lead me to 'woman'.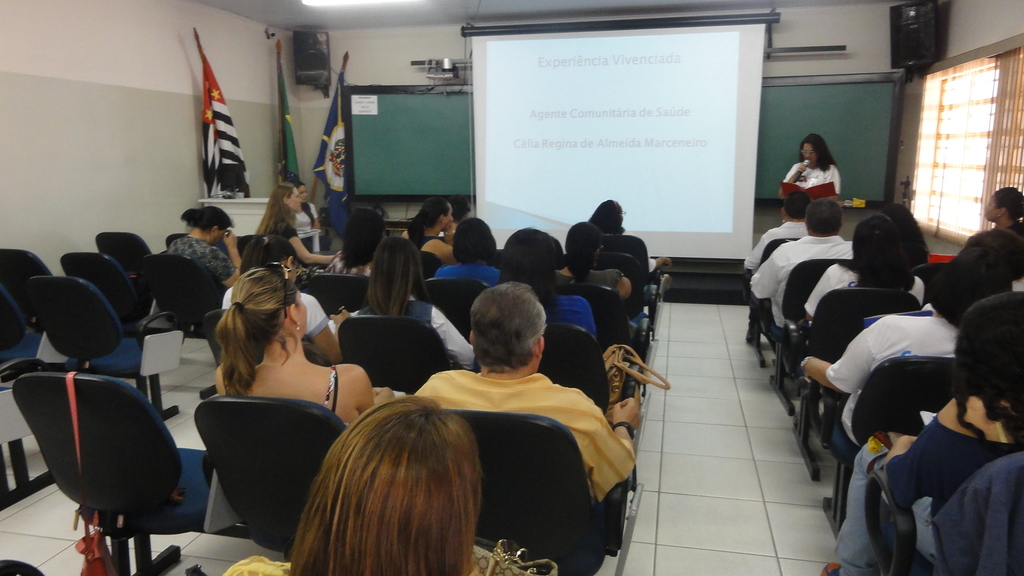
Lead to x1=804, y1=221, x2=925, y2=322.
